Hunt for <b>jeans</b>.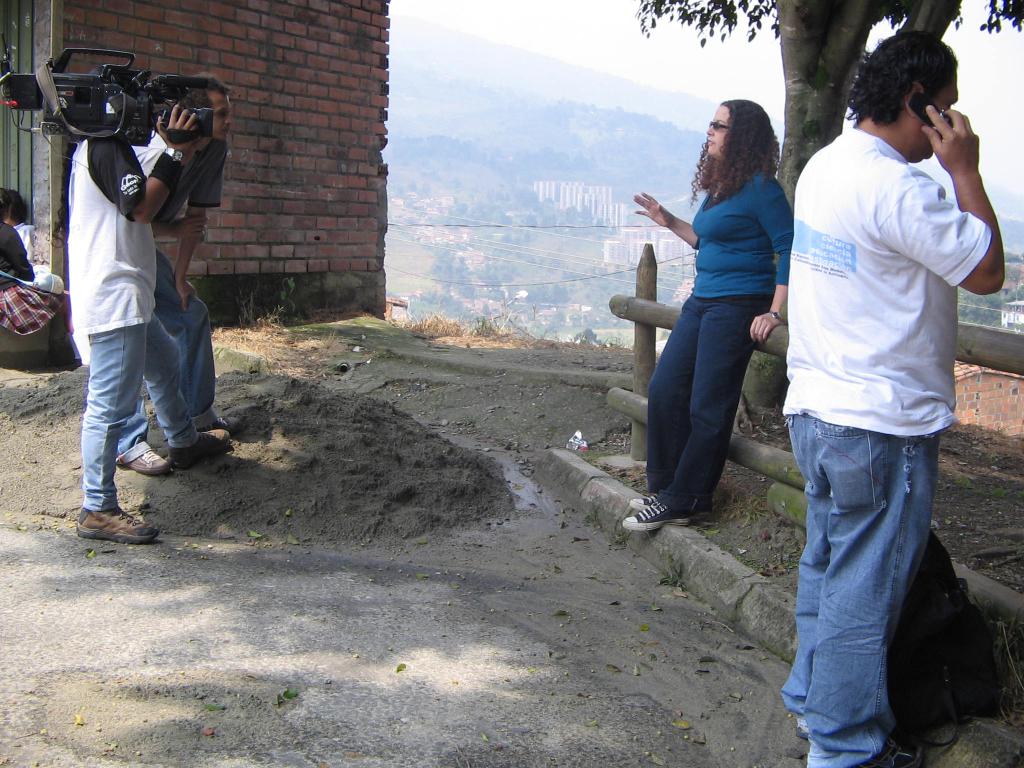
Hunted down at <box>112,247,218,464</box>.
